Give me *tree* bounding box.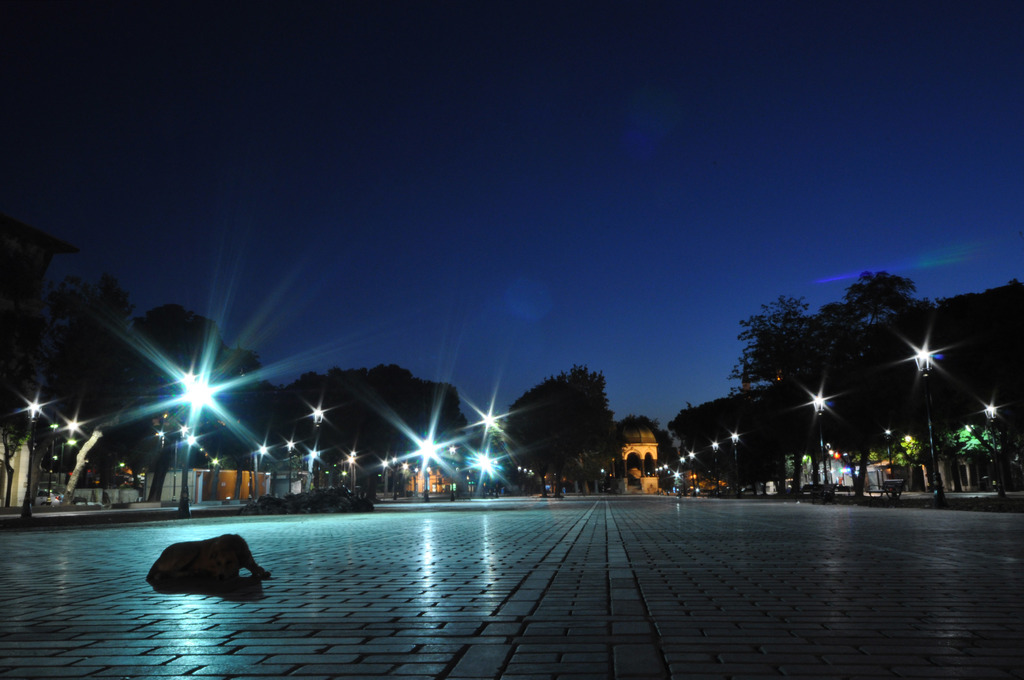
locate(837, 255, 951, 464).
